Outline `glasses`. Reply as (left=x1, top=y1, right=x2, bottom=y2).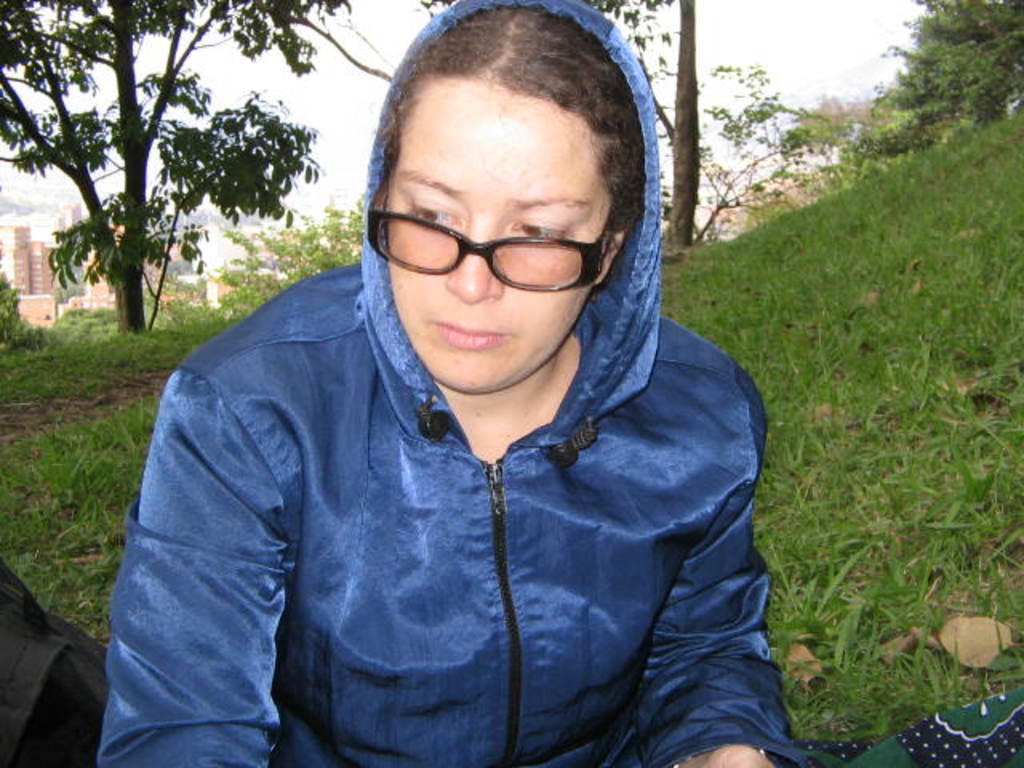
(left=376, top=197, right=598, bottom=293).
